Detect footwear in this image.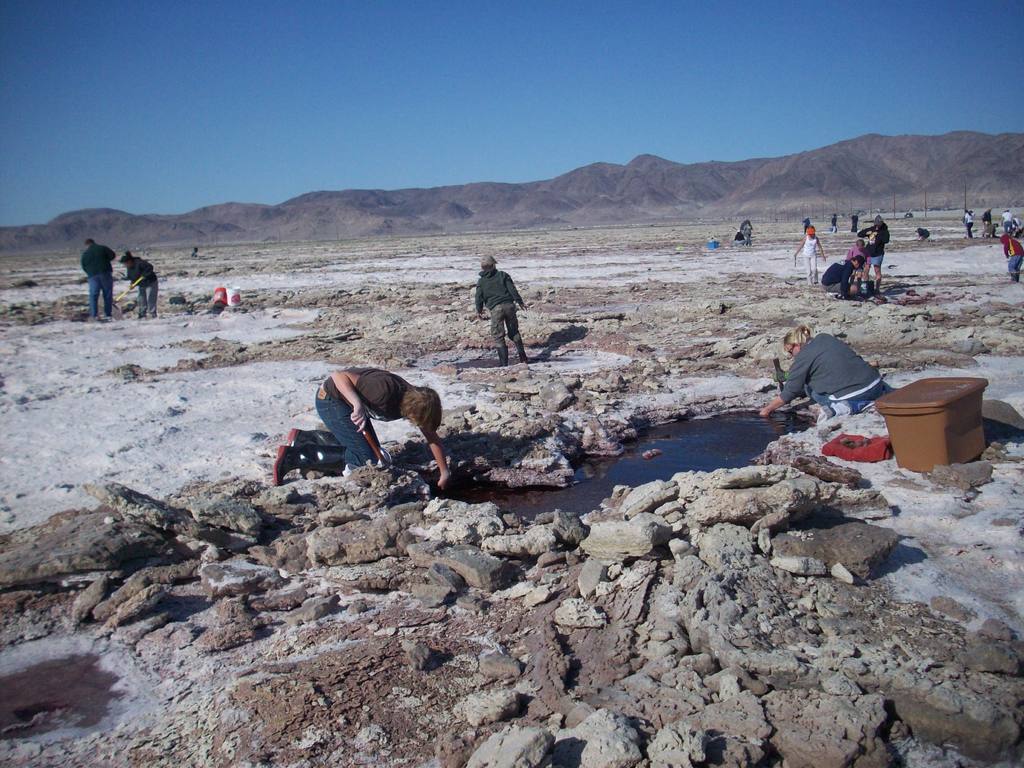
Detection: bbox=(284, 426, 335, 477).
